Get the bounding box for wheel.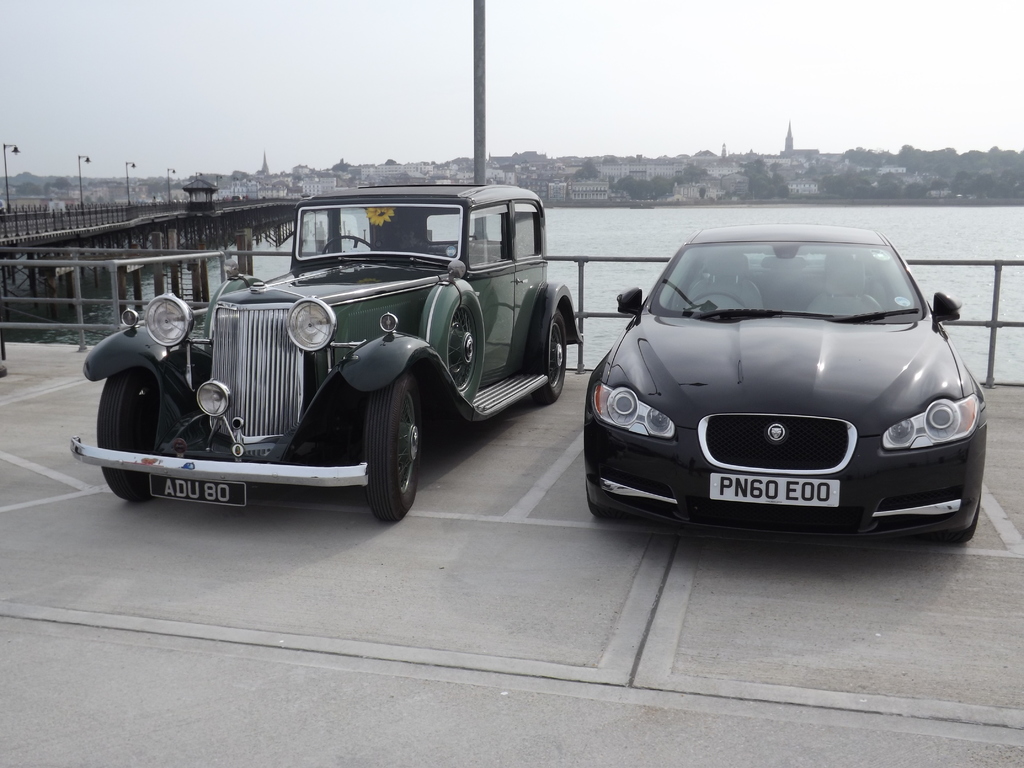
x1=541, y1=304, x2=566, y2=403.
